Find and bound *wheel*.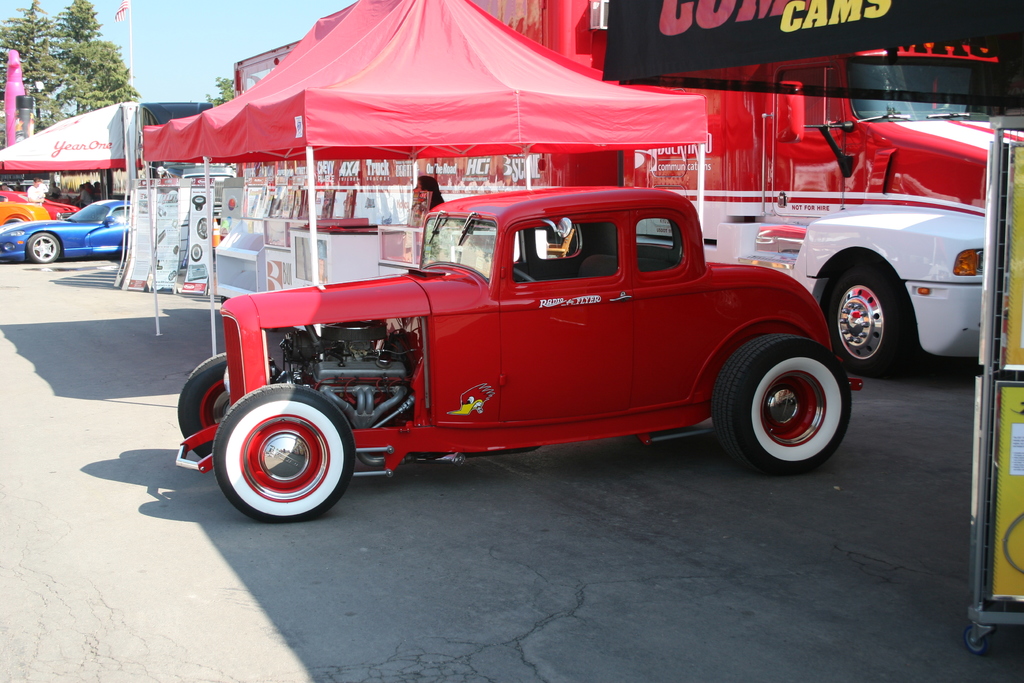
Bound: BBox(3, 216, 23, 225).
